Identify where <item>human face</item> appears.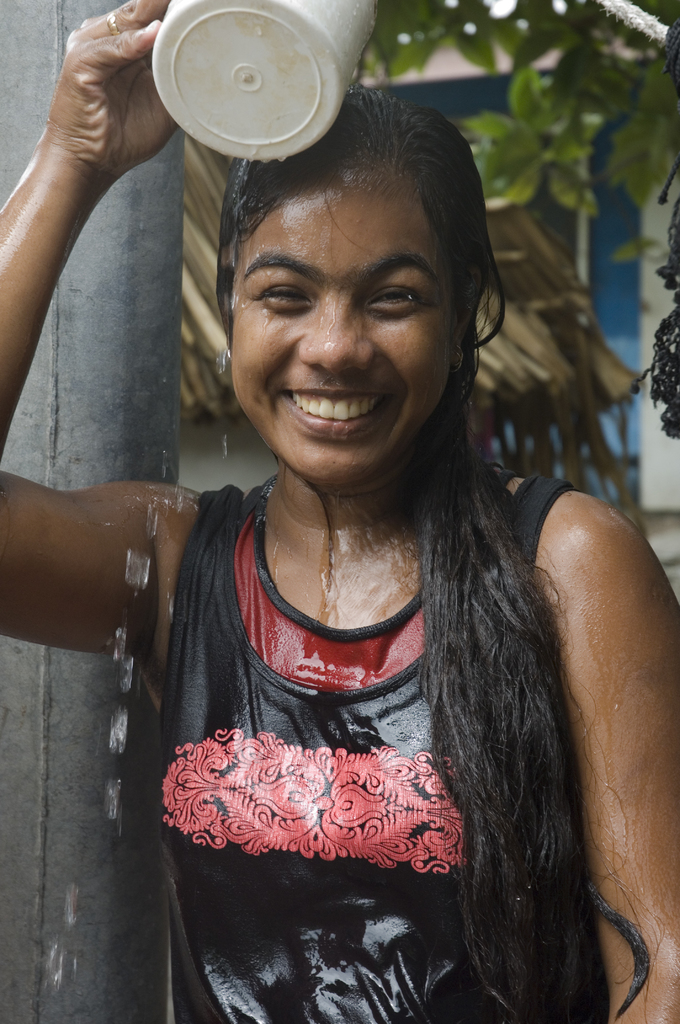
Appears at box=[232, 170, 455, 483].
